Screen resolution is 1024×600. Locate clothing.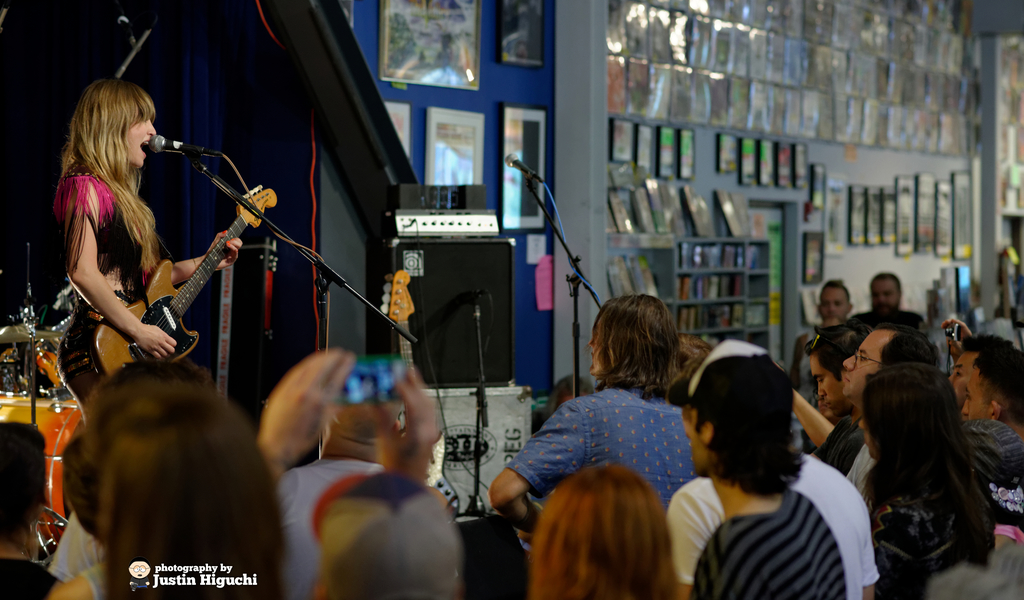
rect(964, 413, 1023, 501).
